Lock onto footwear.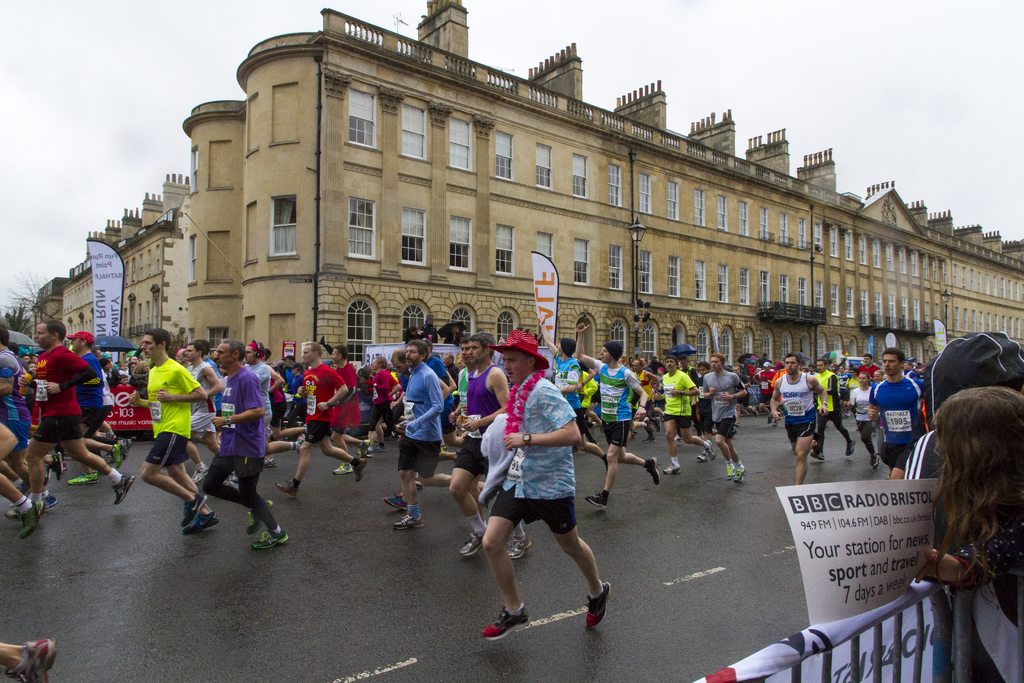
Locked: region(333, 462, 351, 473).
